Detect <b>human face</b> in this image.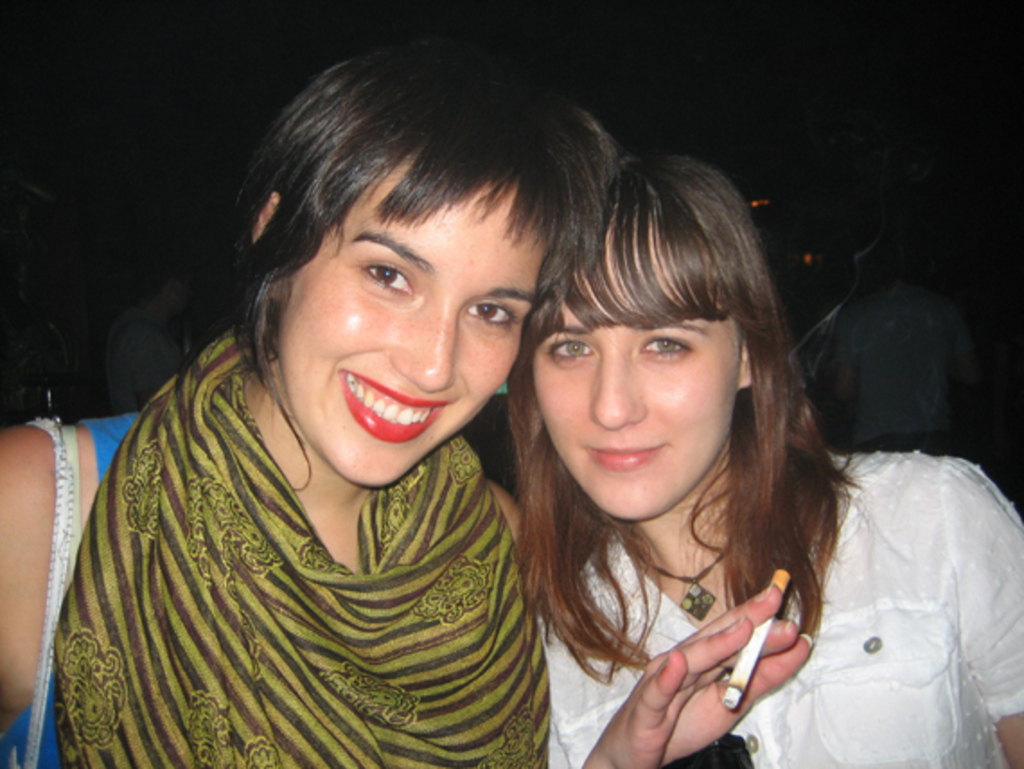
Detection: bbox=(273, 153, 546, 485).
